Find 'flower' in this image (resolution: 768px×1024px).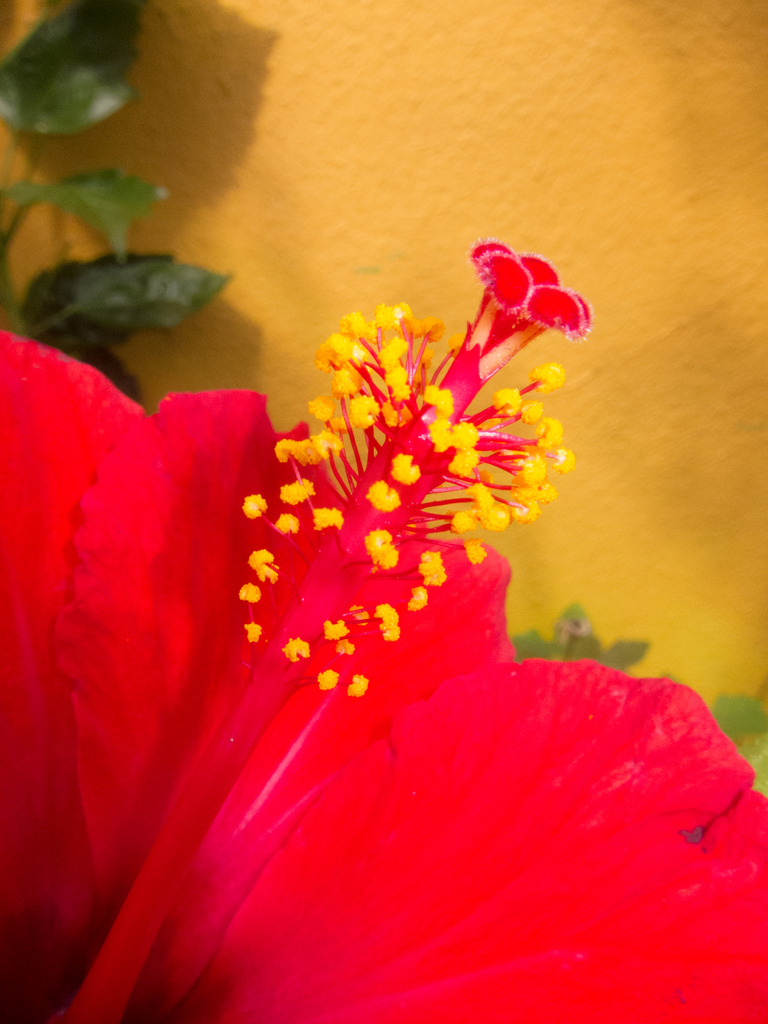
[left=391, top=452, right=424, bottom=488].
